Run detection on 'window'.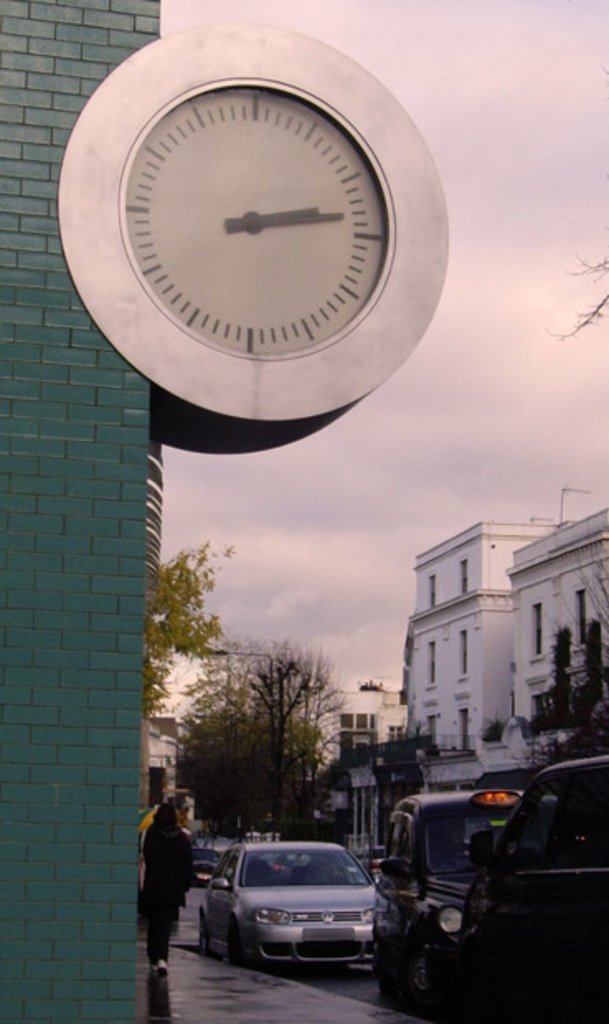
Result: pyautogui.locateOnScreen(418, 717, 437, 751).
